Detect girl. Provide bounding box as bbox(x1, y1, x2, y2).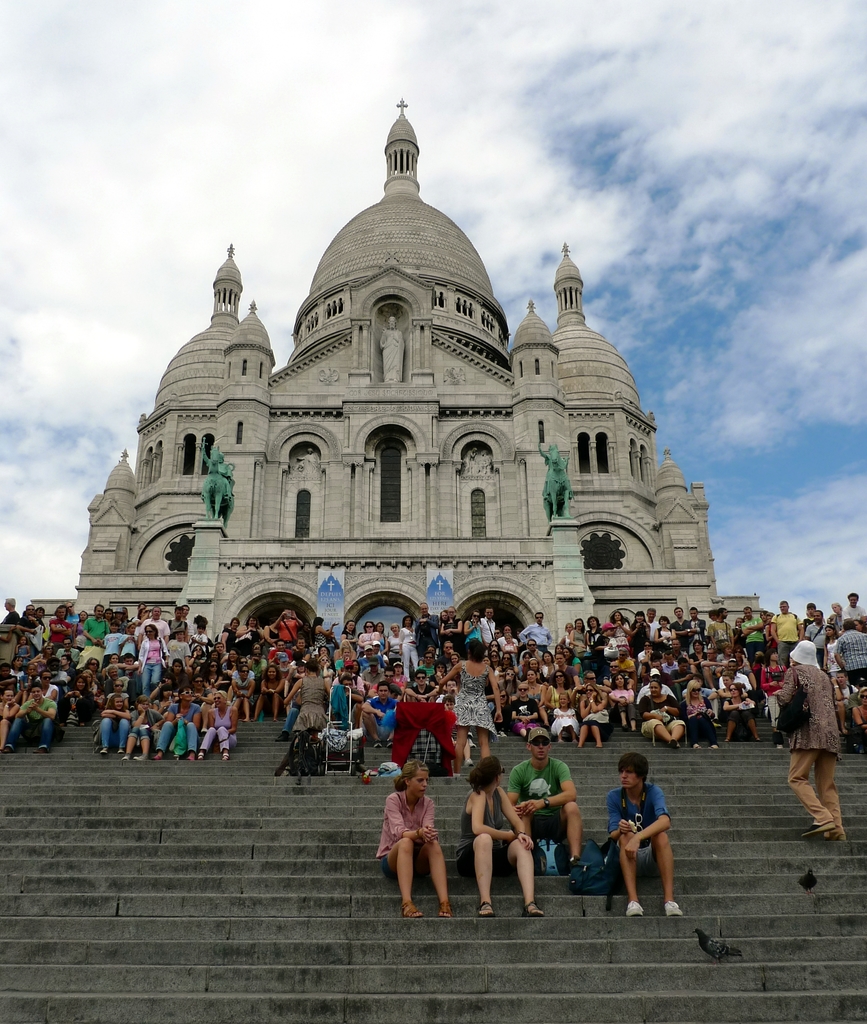
bbox(250, 666, 286, 721).
